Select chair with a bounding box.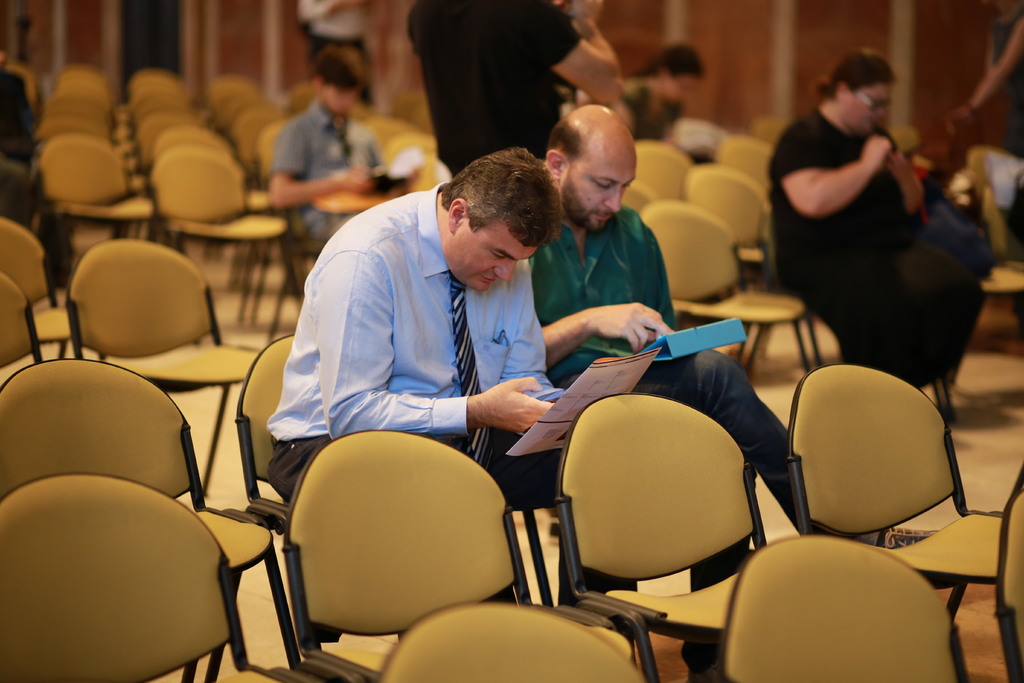
Rect(235, 334, 556, 682).
